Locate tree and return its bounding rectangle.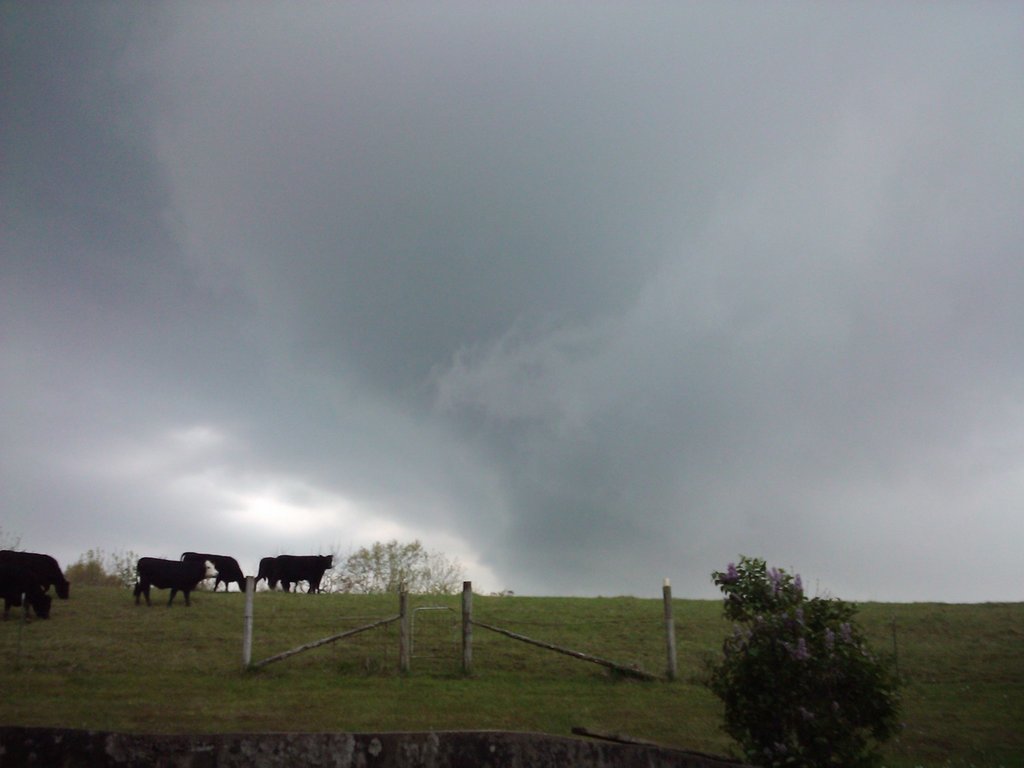
{"x1": 703, "y1": 555, "x2": 905, "y2": 767}.
